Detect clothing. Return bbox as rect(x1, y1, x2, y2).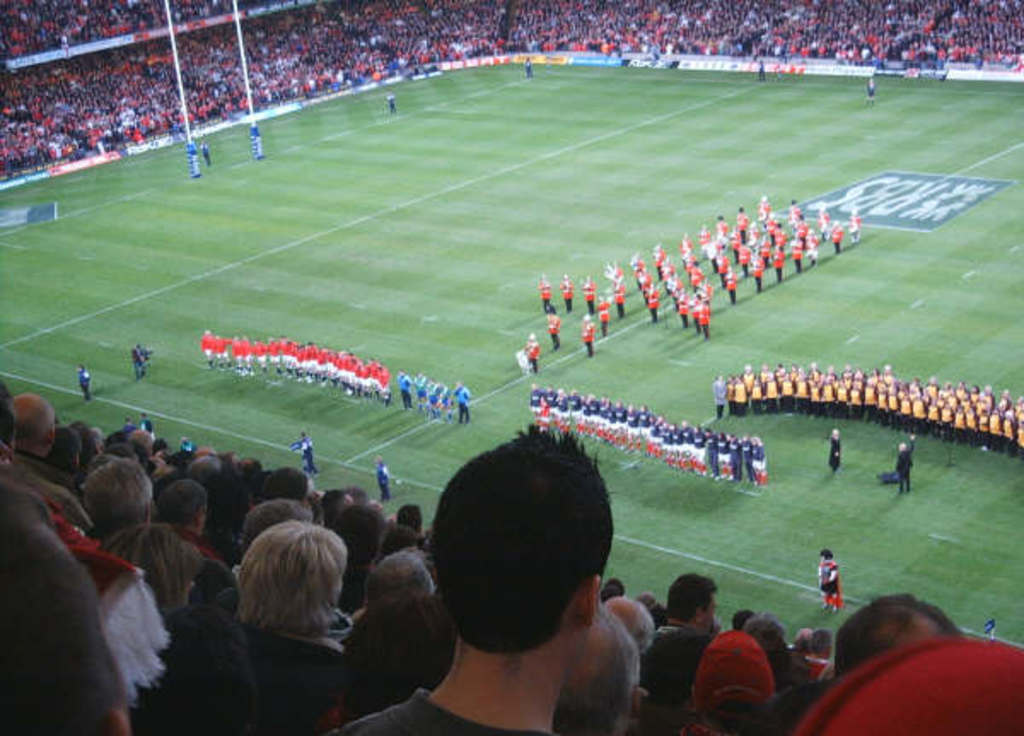
rect(821, 558, 841, 601).
